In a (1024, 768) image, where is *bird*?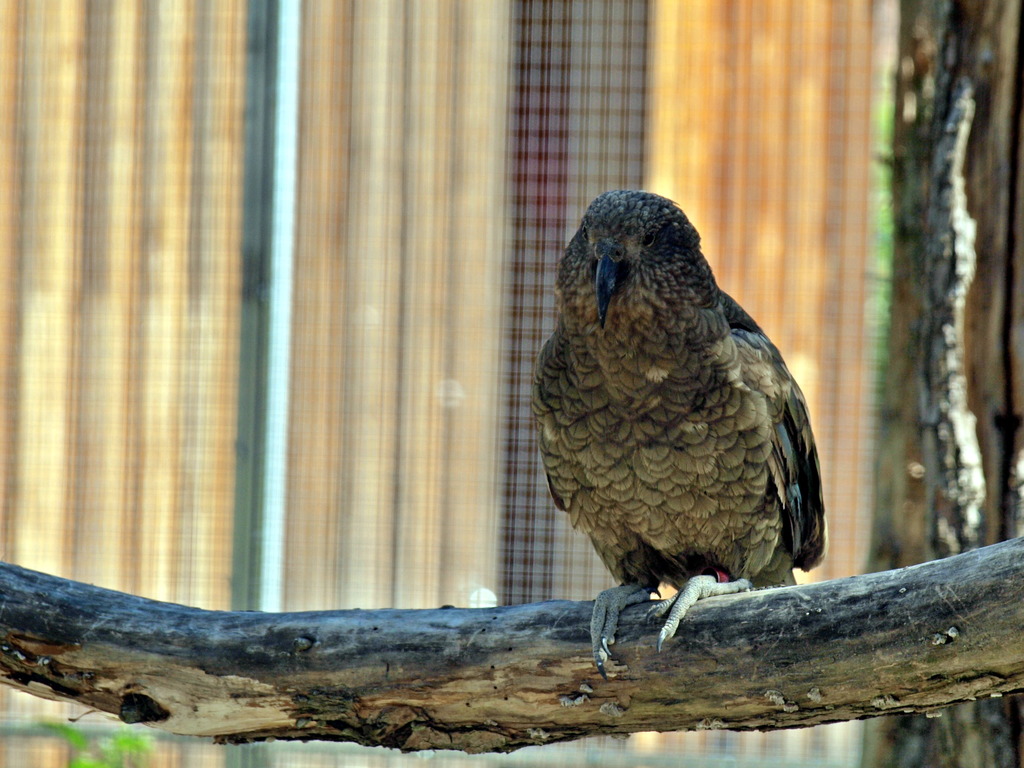
[x1=520, y1=189, x2=828, y2=673].
